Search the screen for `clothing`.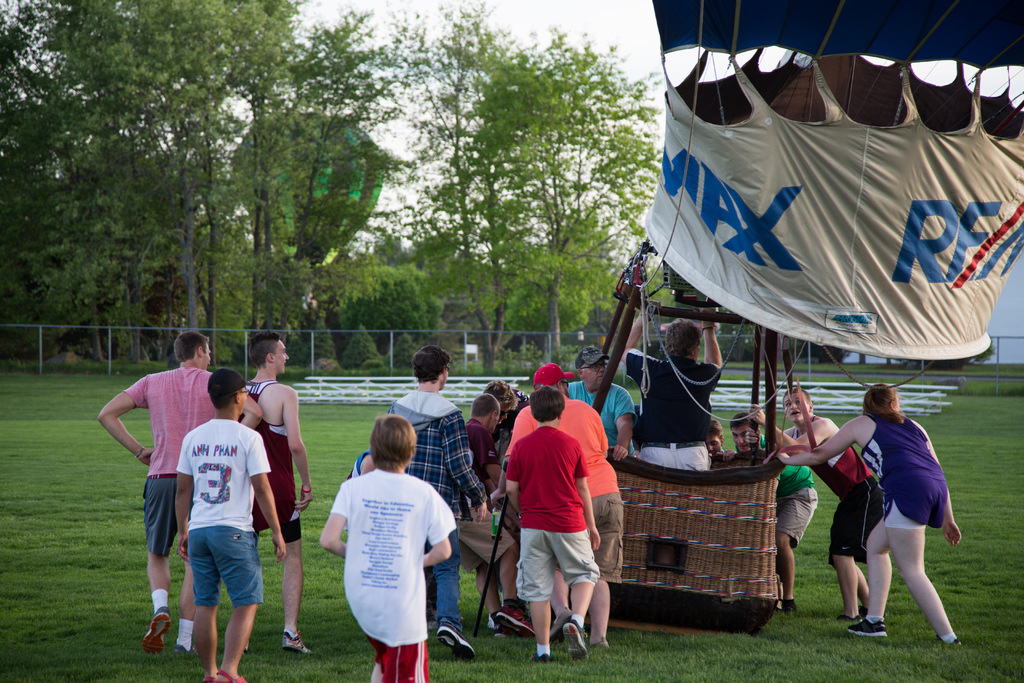
Found at pyautogui.locateOnScreen(454, 419, 518, 574).
